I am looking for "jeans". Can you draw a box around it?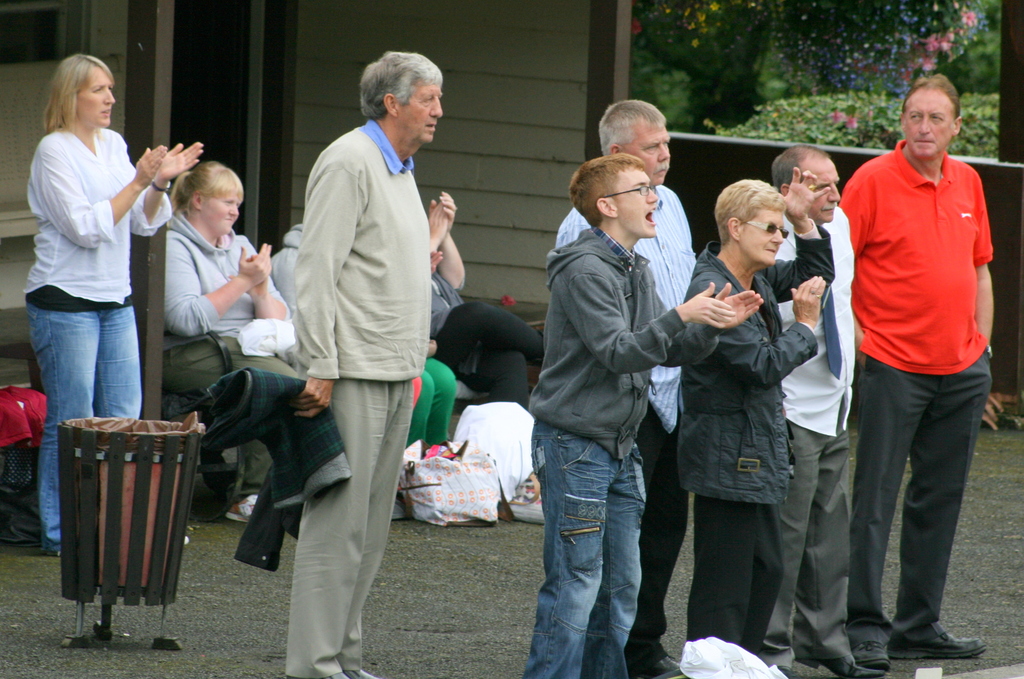
Sure, the bounding box is [left=537, top=424, right=668, bottom=676].
